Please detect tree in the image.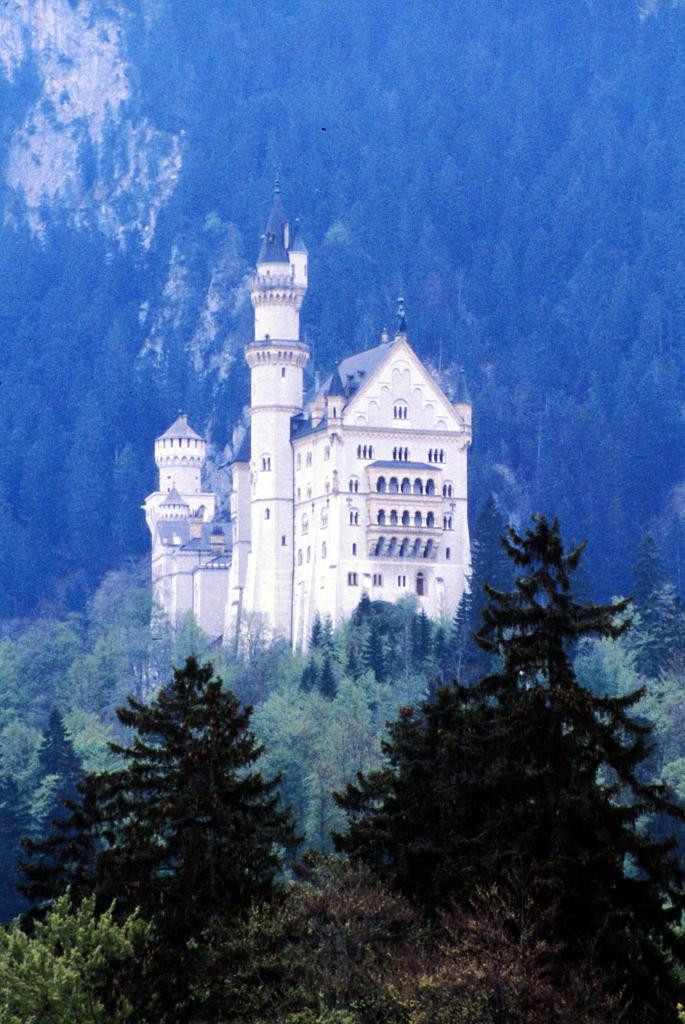
83, 567, 156, 653.
